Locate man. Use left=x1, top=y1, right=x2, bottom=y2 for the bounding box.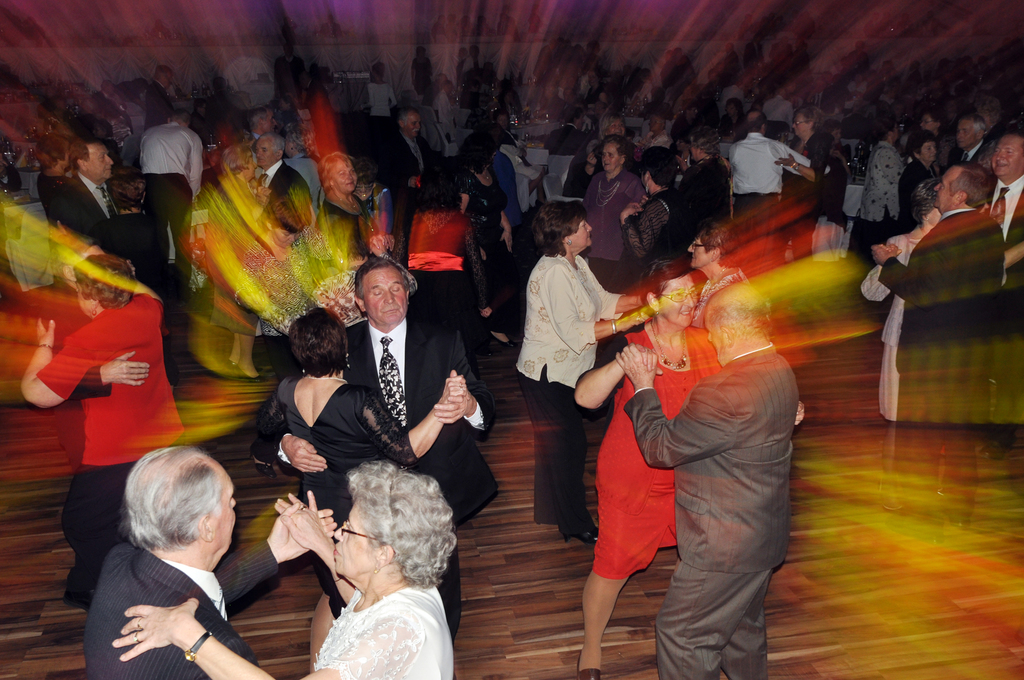
left=640, top=161, right=680, bottom=255.
